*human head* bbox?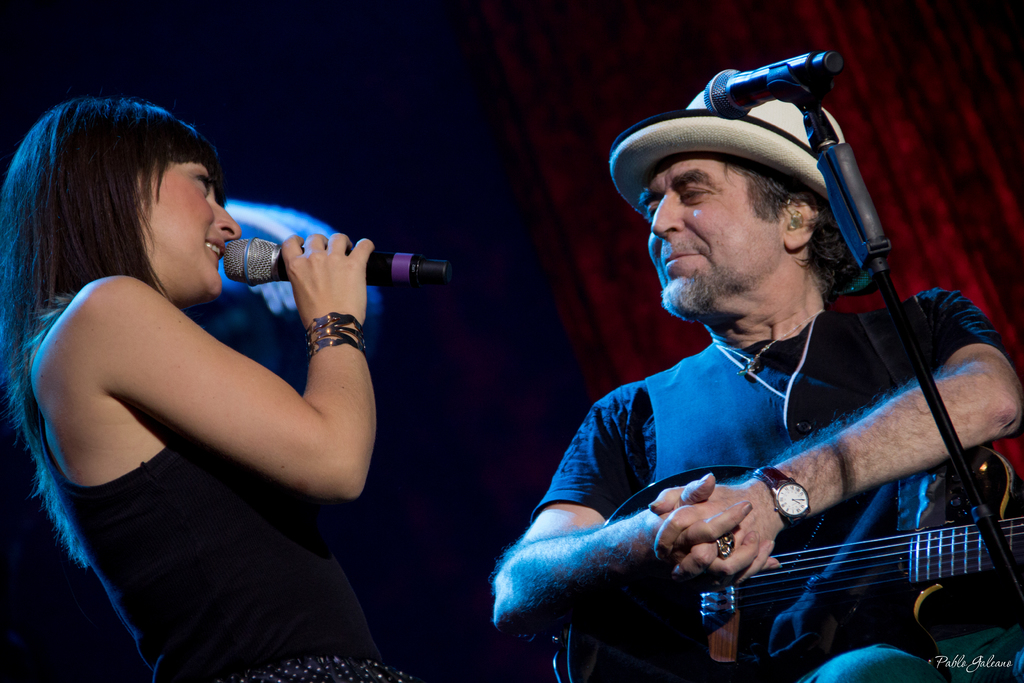
(612, 67, 892, 344)
